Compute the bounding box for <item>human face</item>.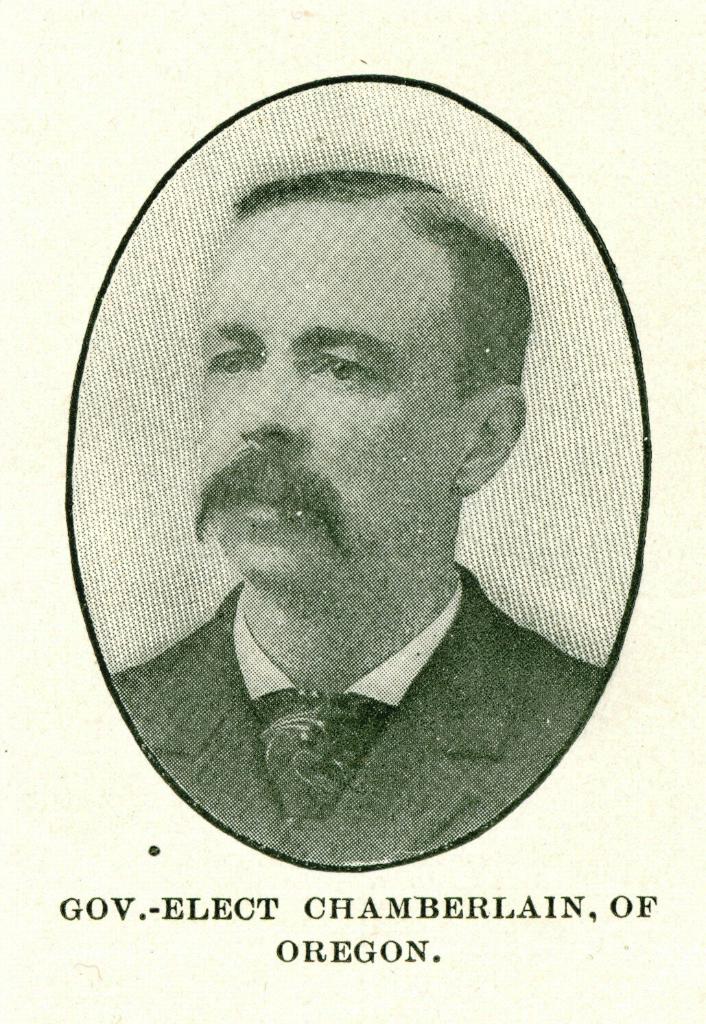
(left=195, top=199, right=463, bottom=589).
